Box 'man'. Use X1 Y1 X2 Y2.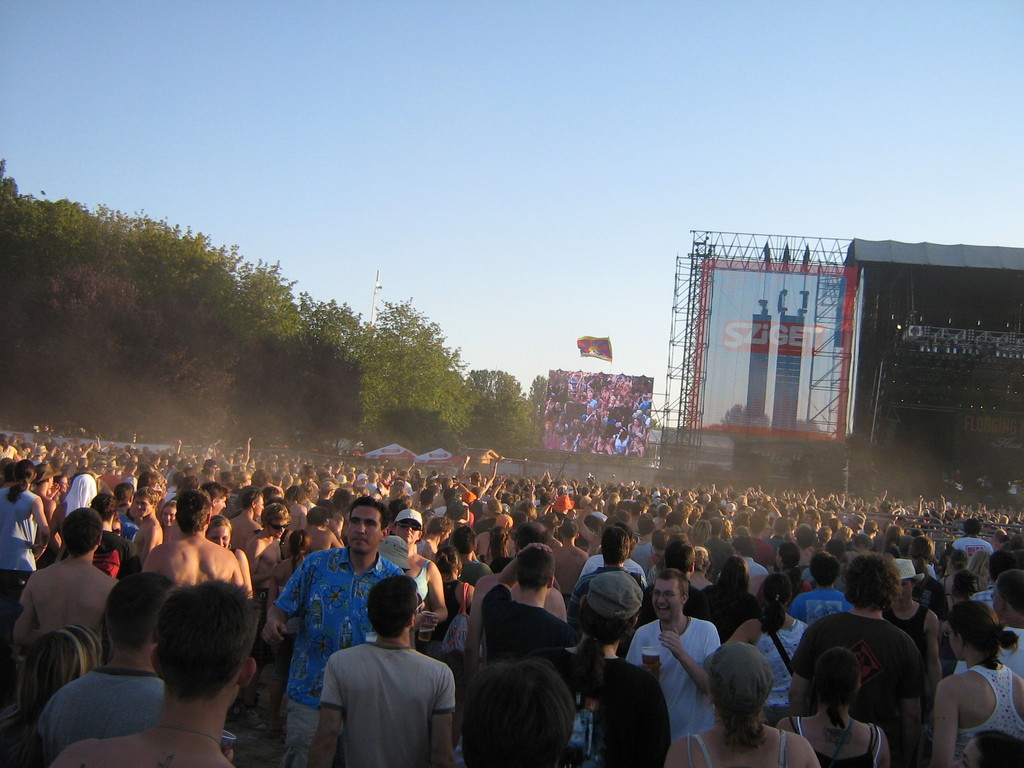
430 476 454 508.
